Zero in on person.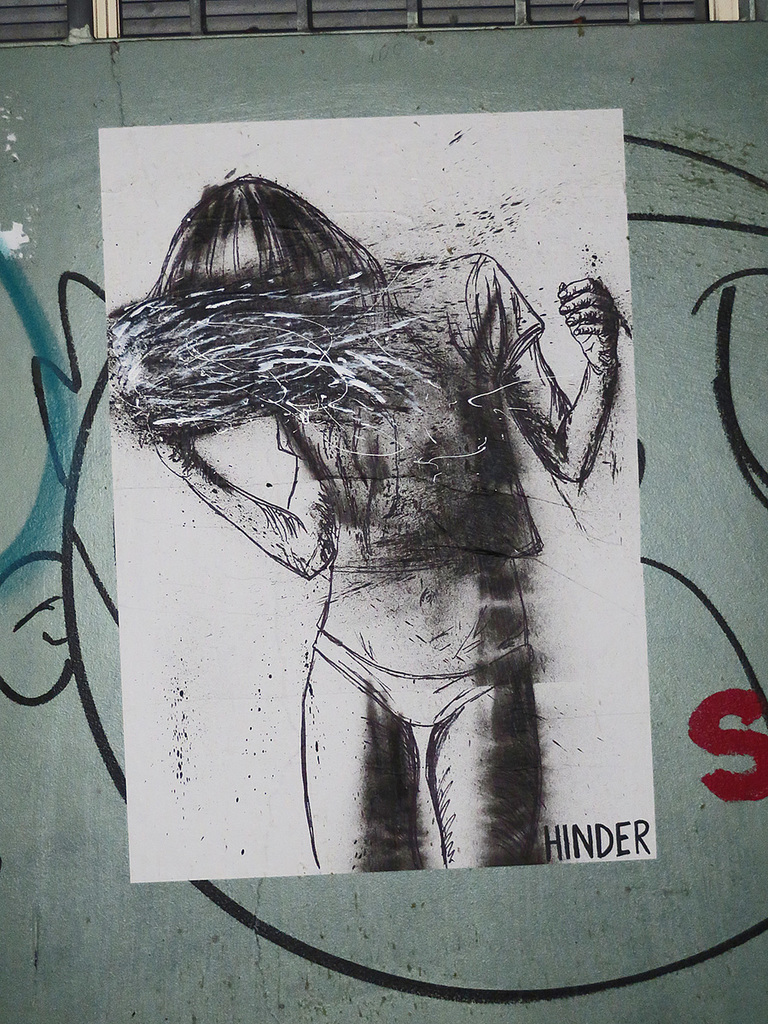
Zeroed in: (0,137,767,1002).
